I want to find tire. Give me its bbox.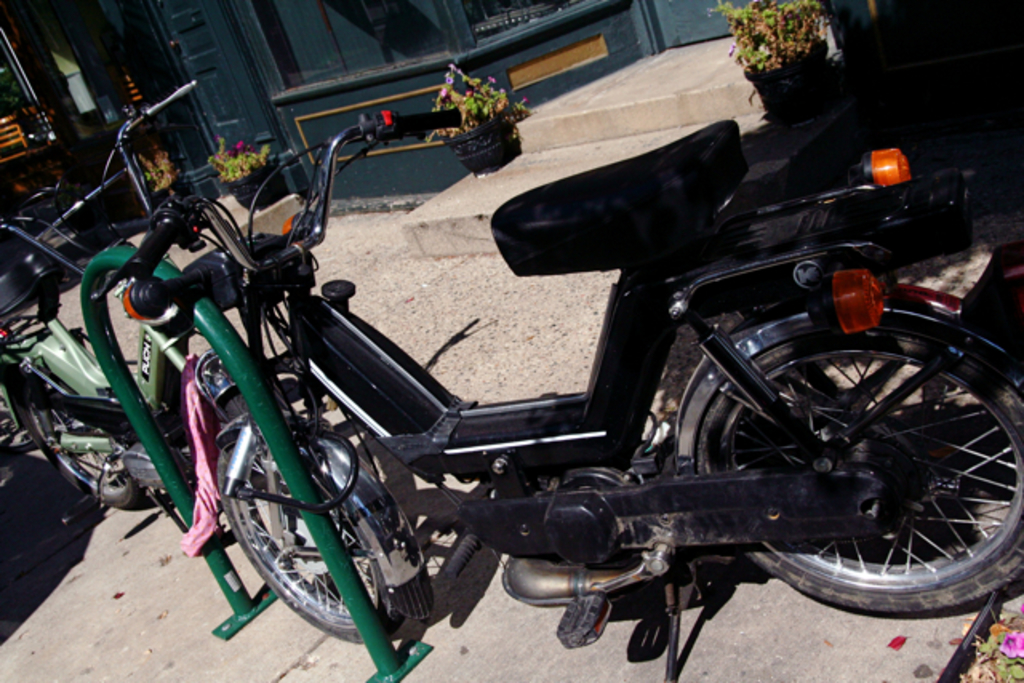
6, 368, 150, 521.
